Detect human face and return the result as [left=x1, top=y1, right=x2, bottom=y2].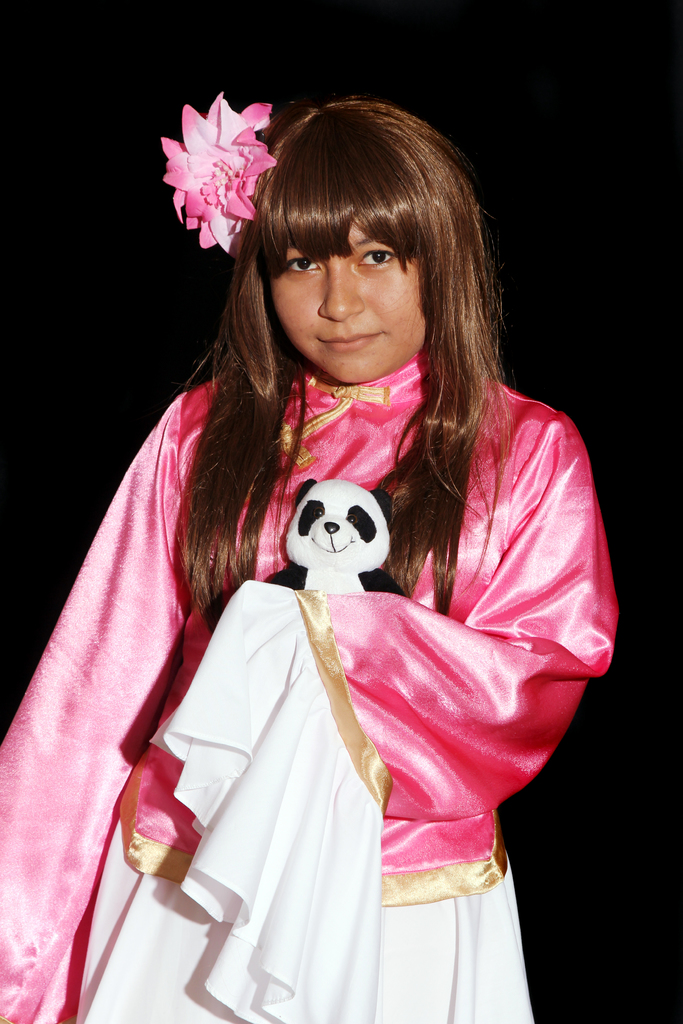
[left=266, top=225, right=425, bottom=383].
